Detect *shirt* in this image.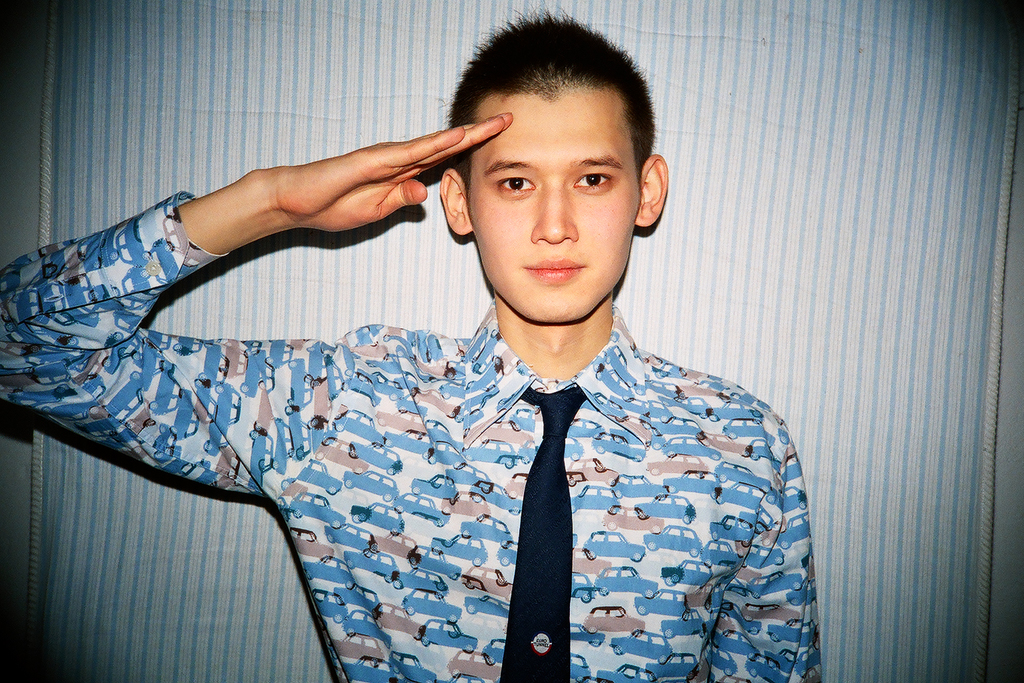
Detection: detection(0, 193, 822, 680).
